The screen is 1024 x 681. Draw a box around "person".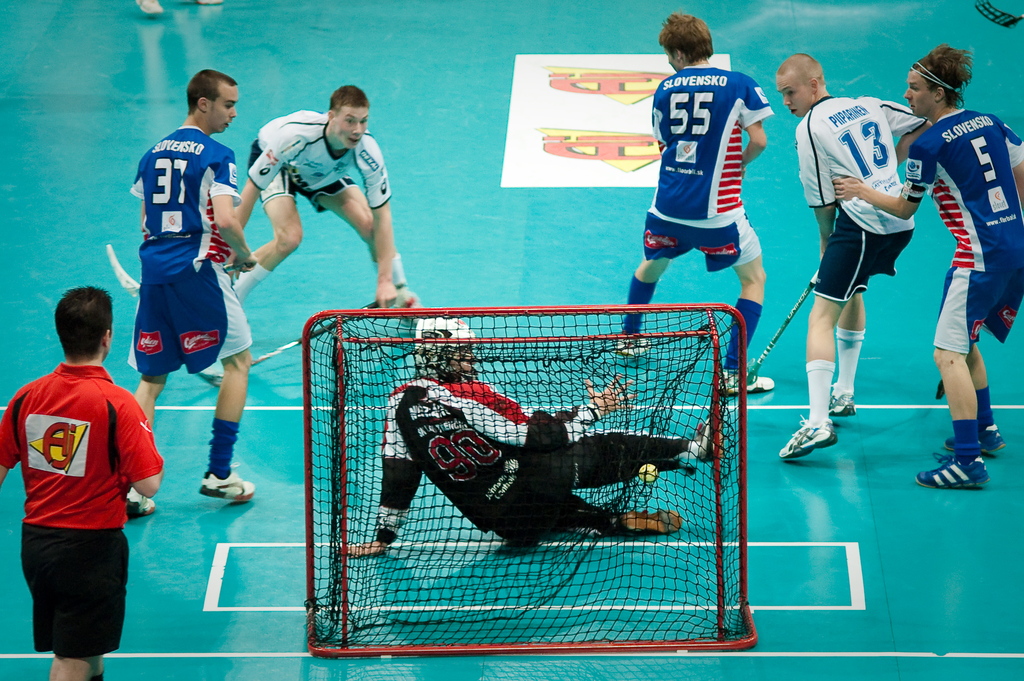
x1=9 y1=285 x2=154 y2=680.
